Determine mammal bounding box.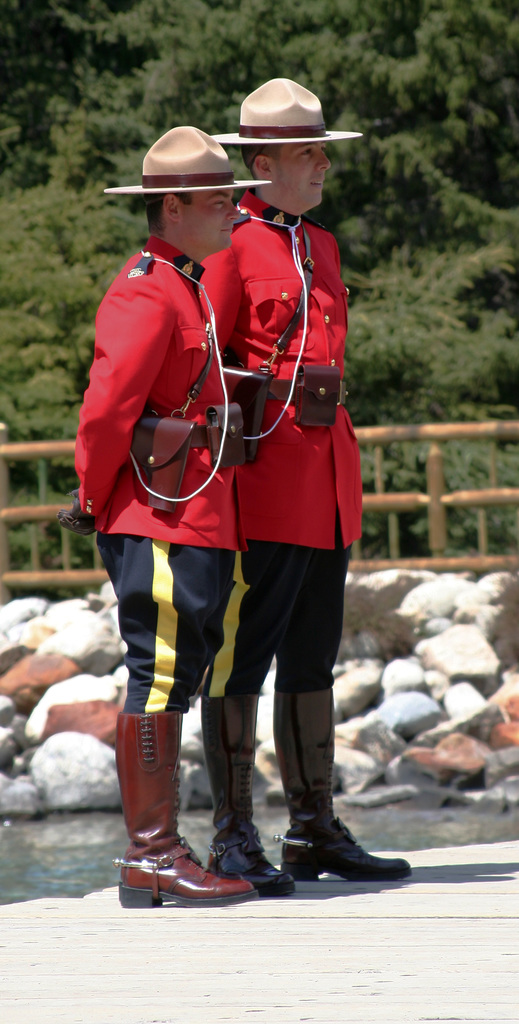
Determined: bbox=(199, 77, 424, 896).
